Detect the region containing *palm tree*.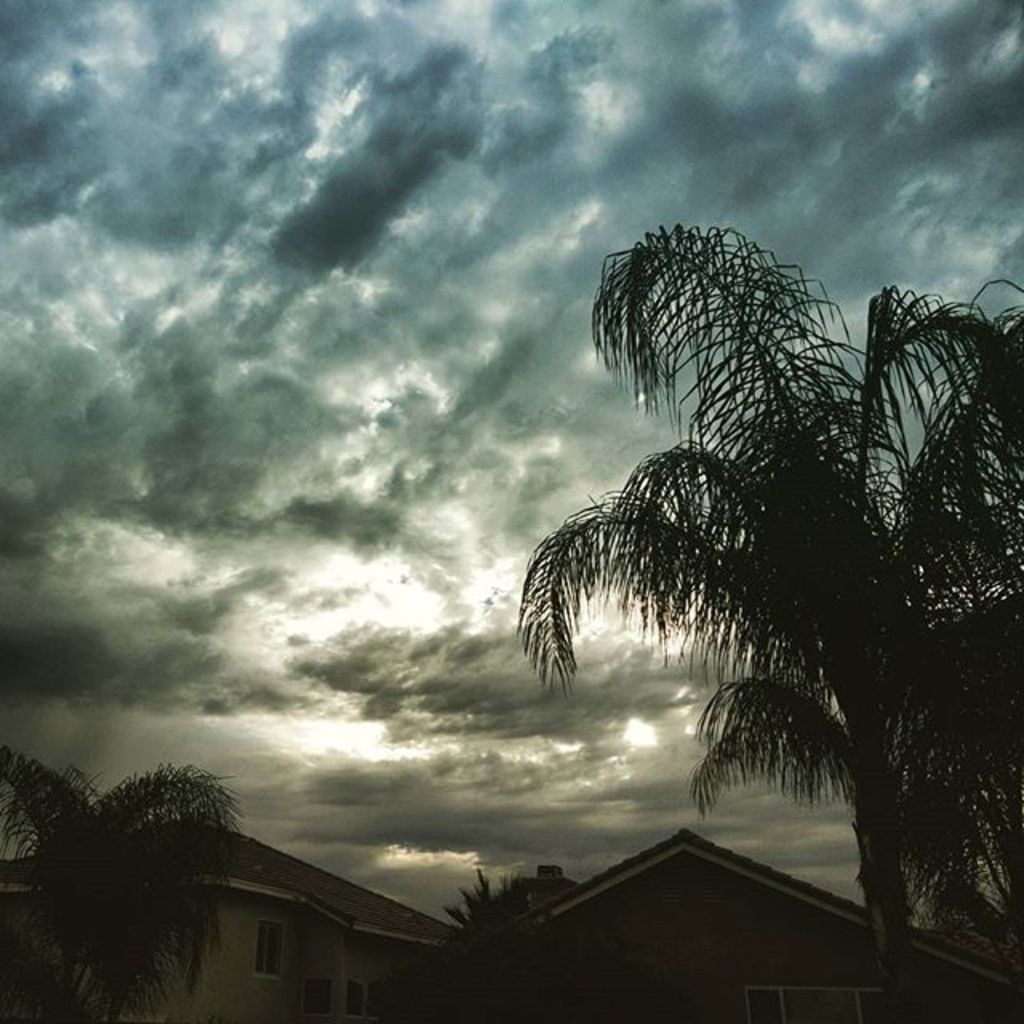
(536,237,984,987).
